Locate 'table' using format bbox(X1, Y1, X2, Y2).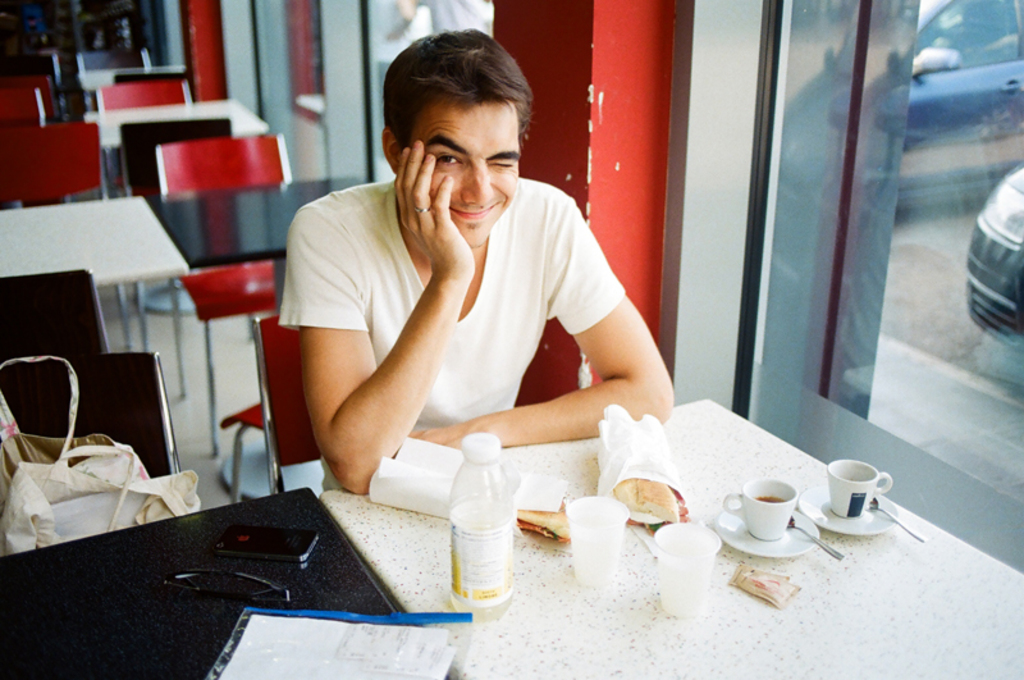
bbox(86, 96, 266, 192).
